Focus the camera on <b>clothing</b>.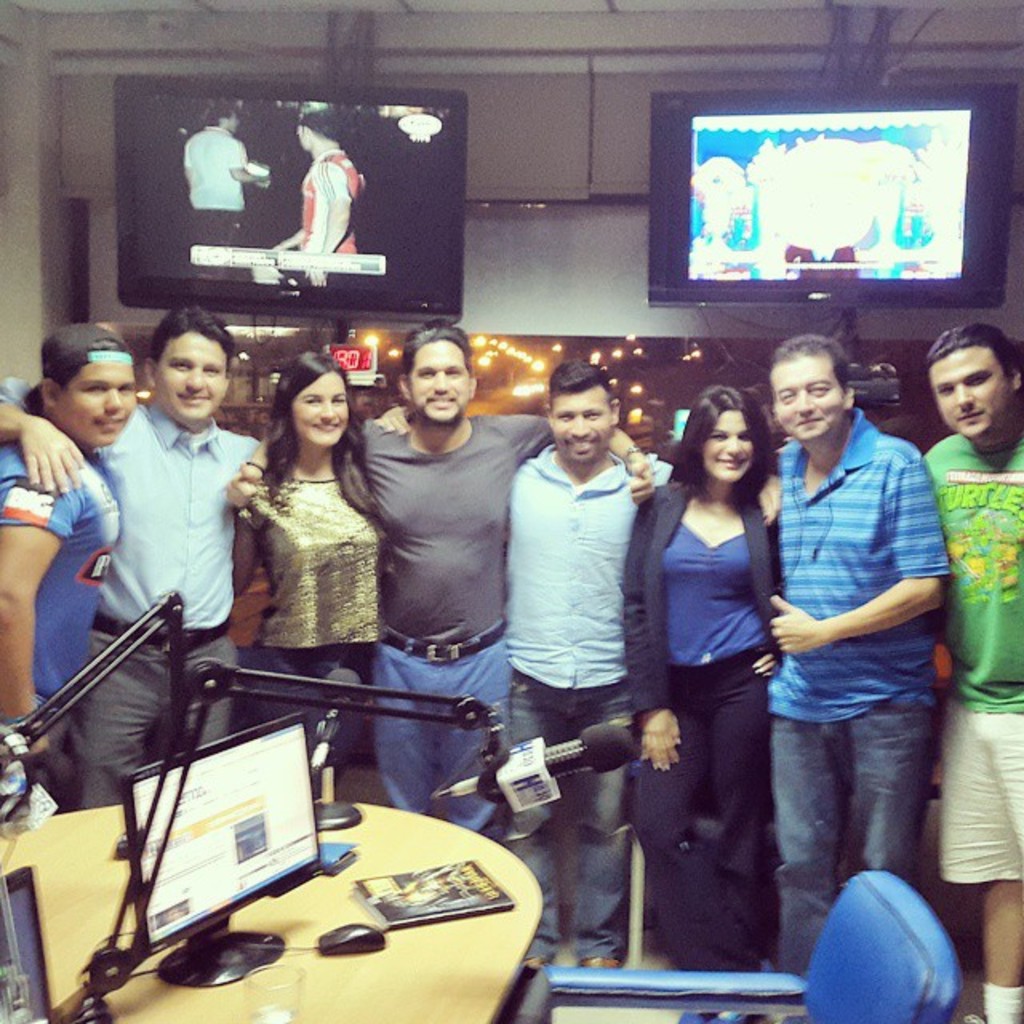
Focus region: <box>611,483,768,976</box>.
